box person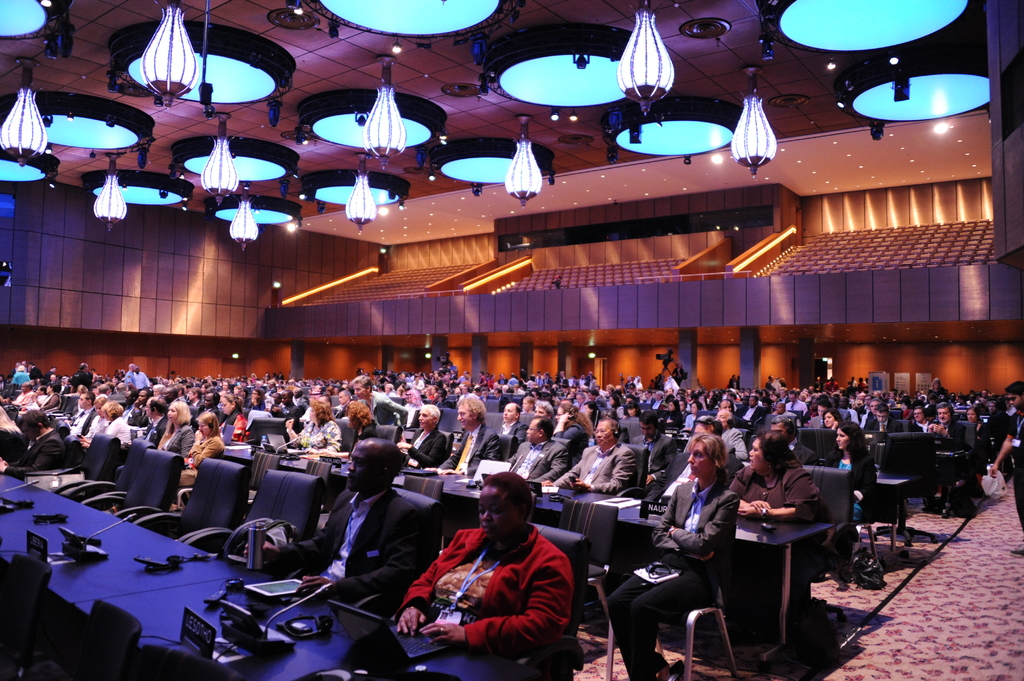
{"left": 576, "top": 392, "right": 588, "bottom": 411}
